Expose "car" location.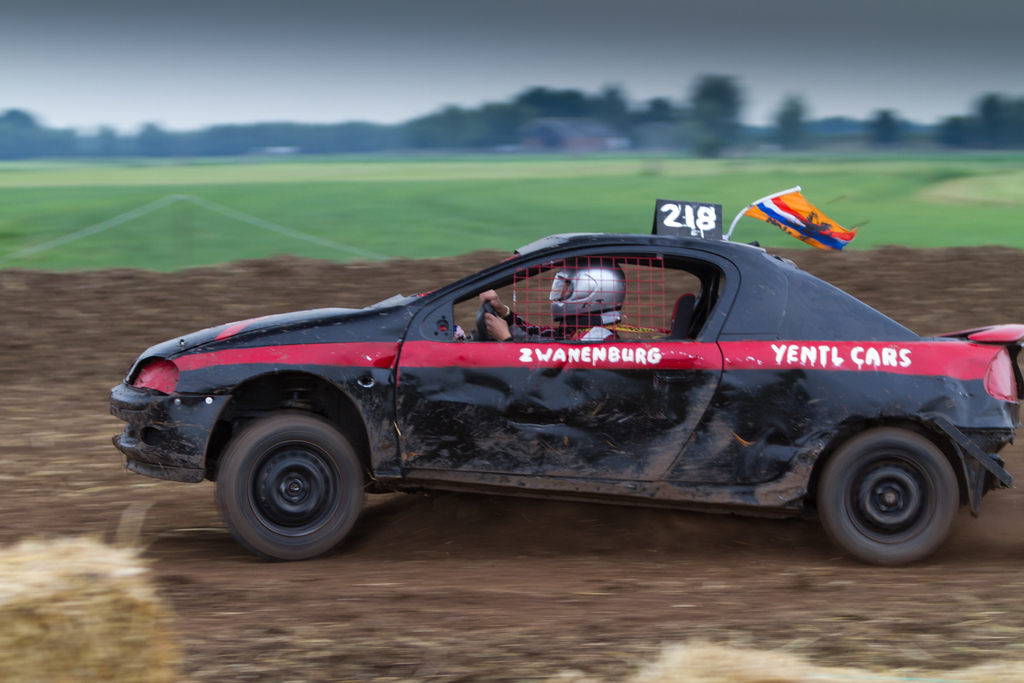
Exposed at x1=111 y1=186 x2=1023 y2=579.
